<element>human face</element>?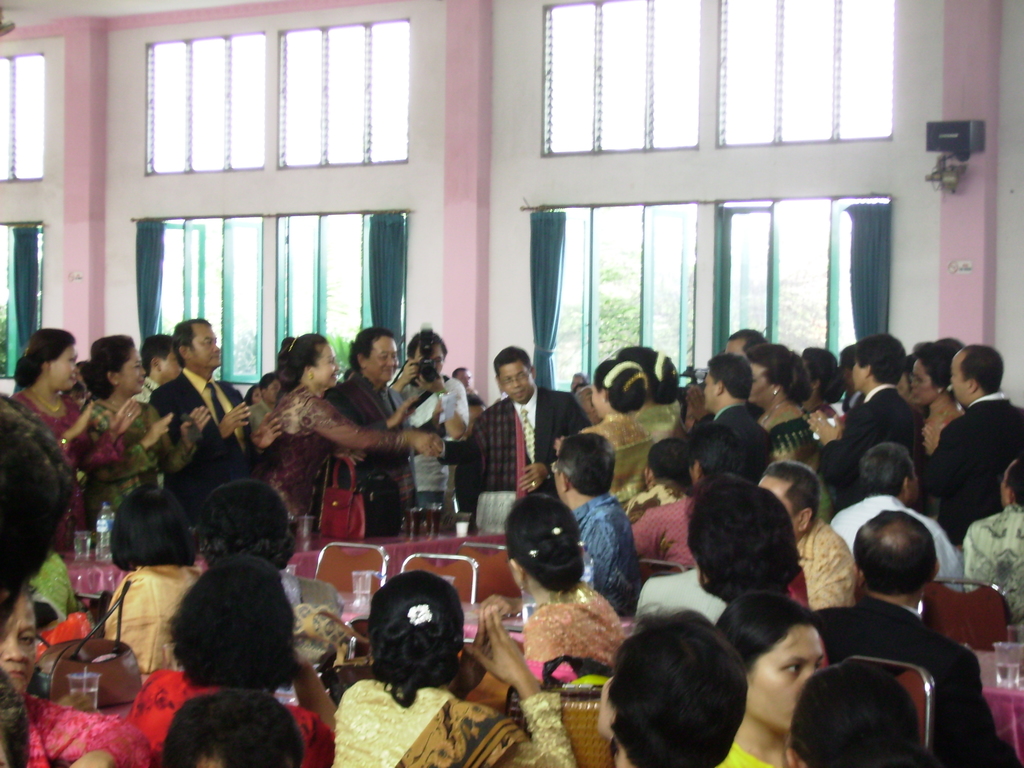
[x1=699, y1=366, x2=720, y2=403]
